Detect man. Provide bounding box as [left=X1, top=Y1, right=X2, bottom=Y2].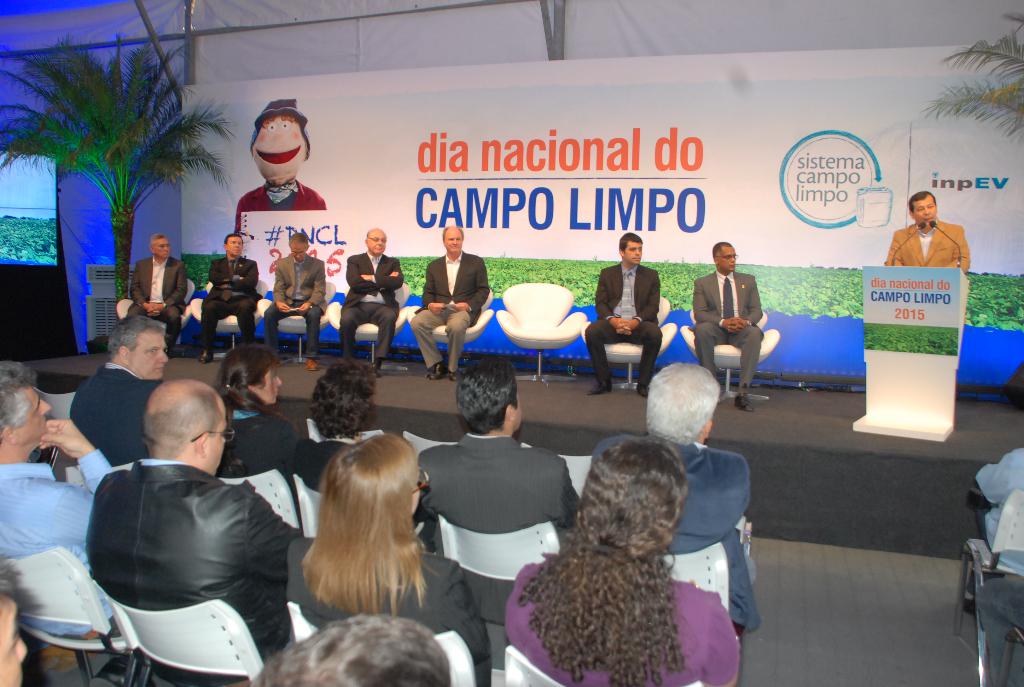
[left=214, top=331, right=299, bottom=500].
